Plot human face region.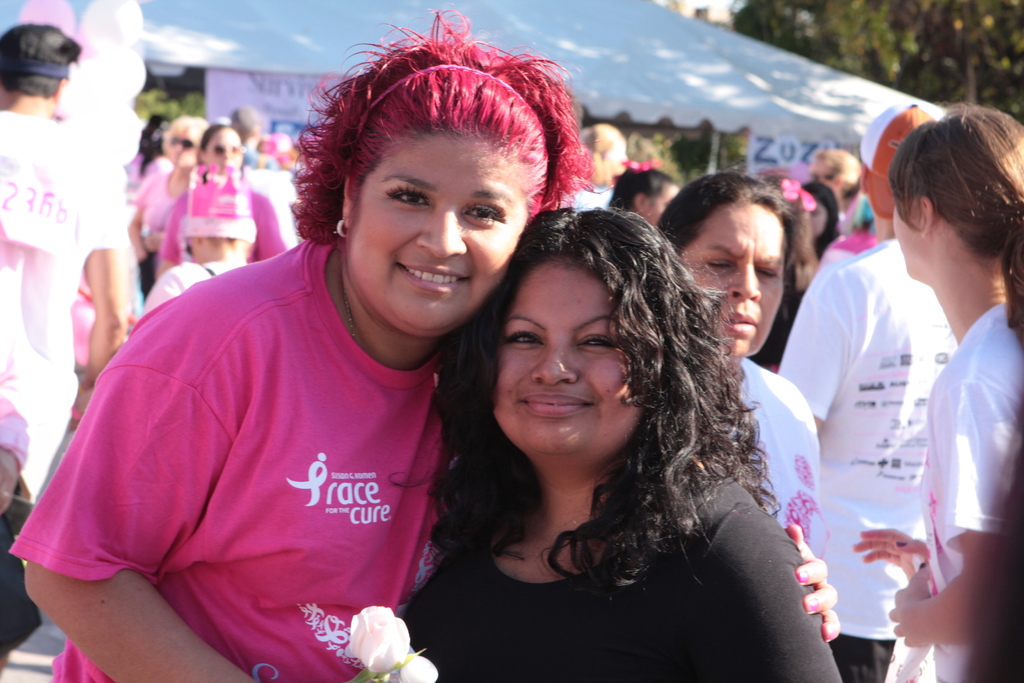
Plotted at (left=675, top=199, right=793, bottom=366).
